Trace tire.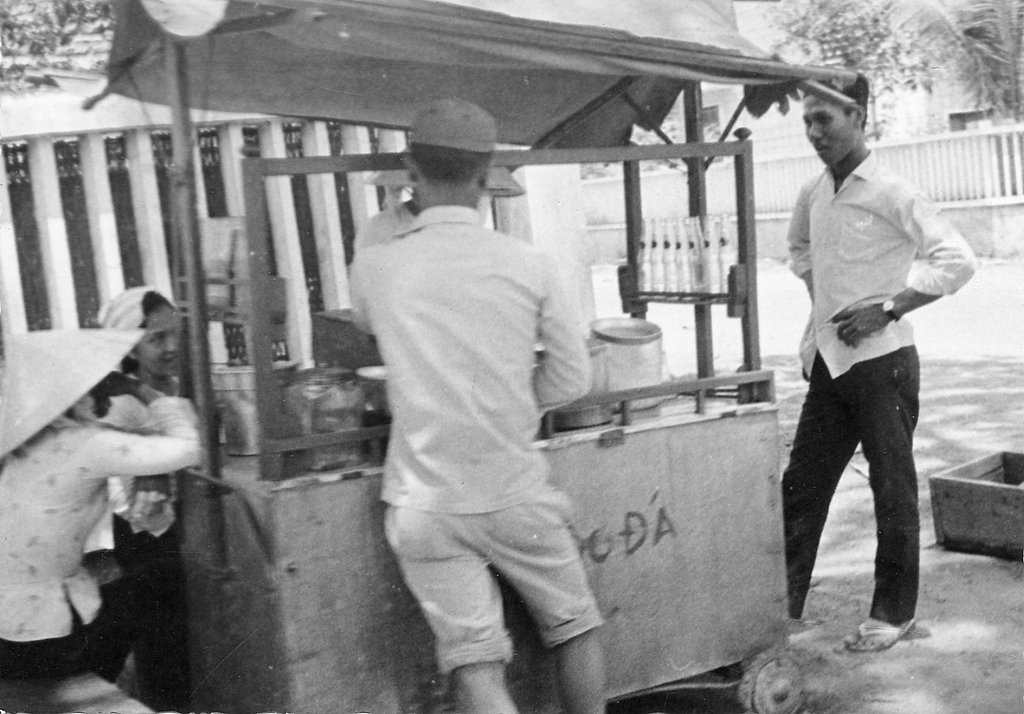
Traced to 736, 652, 805, 713.
